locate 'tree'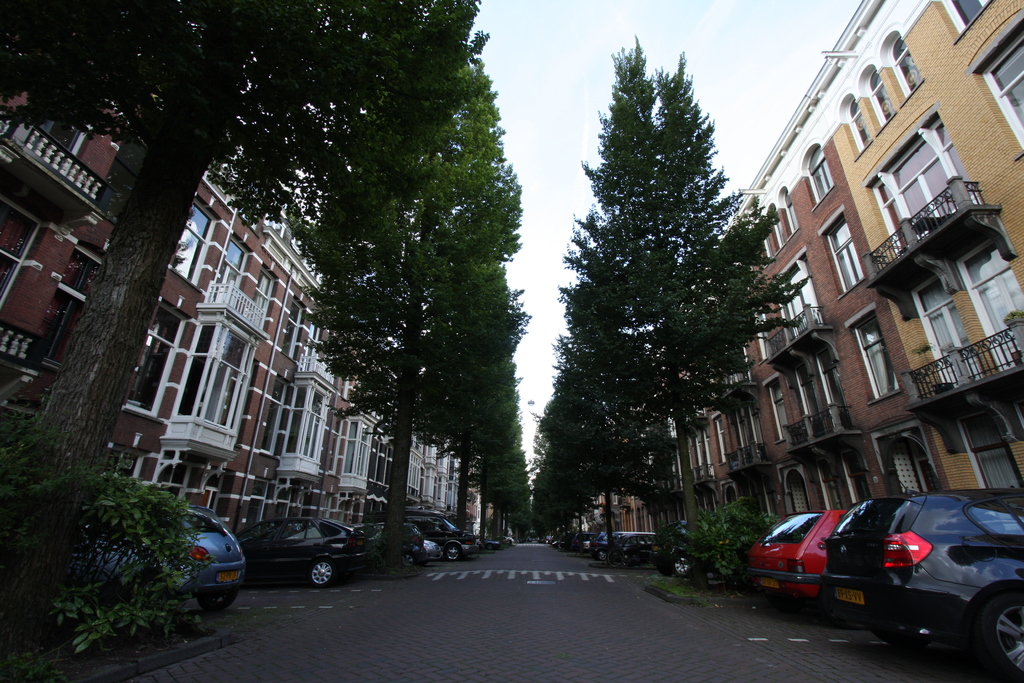
x1=0, y1=0, x2=488, y2=672
